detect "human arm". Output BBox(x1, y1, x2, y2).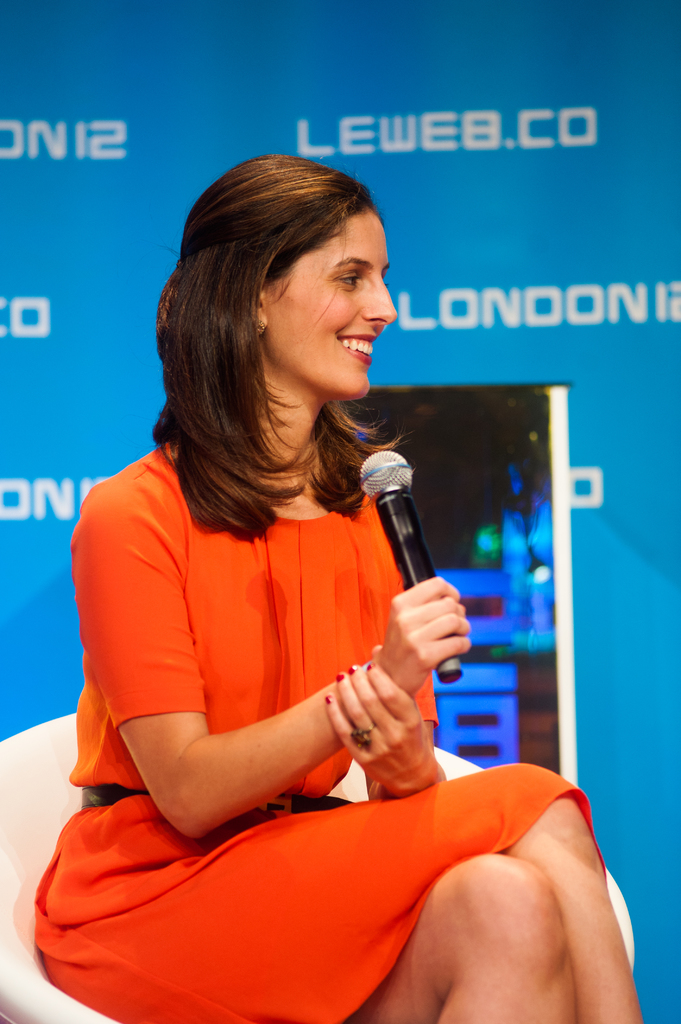
BBox(316, 507, 453, 790).
